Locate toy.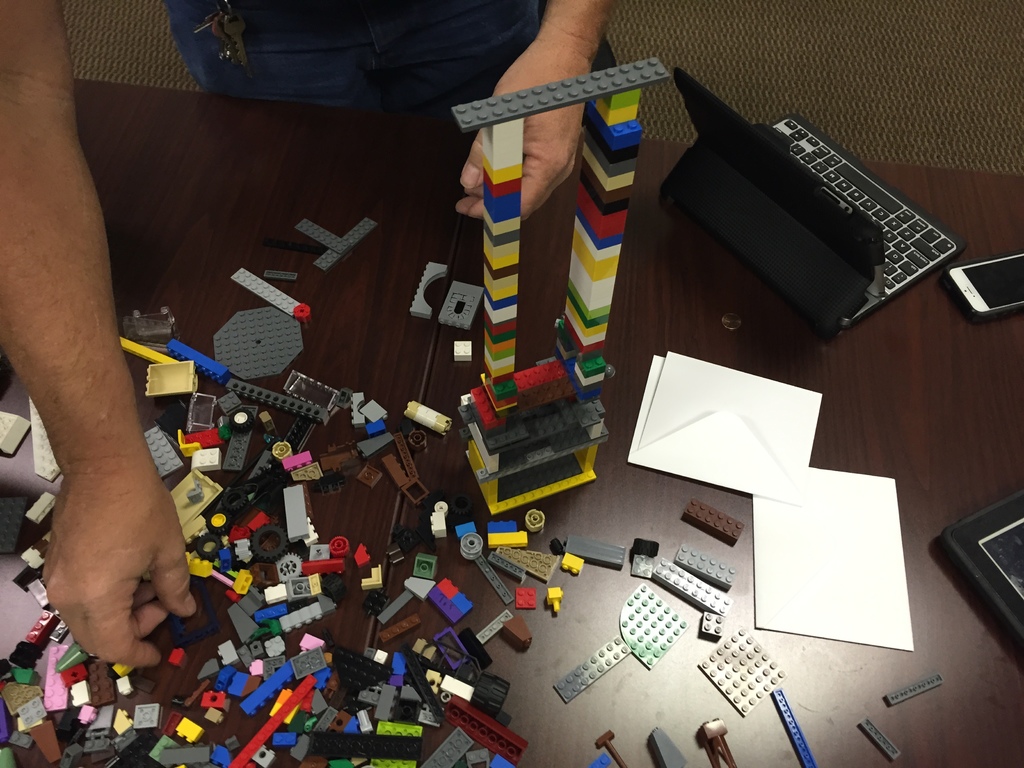
Bounding box: pyautogui.locateOnScreen(297, 220, 374, 275).
